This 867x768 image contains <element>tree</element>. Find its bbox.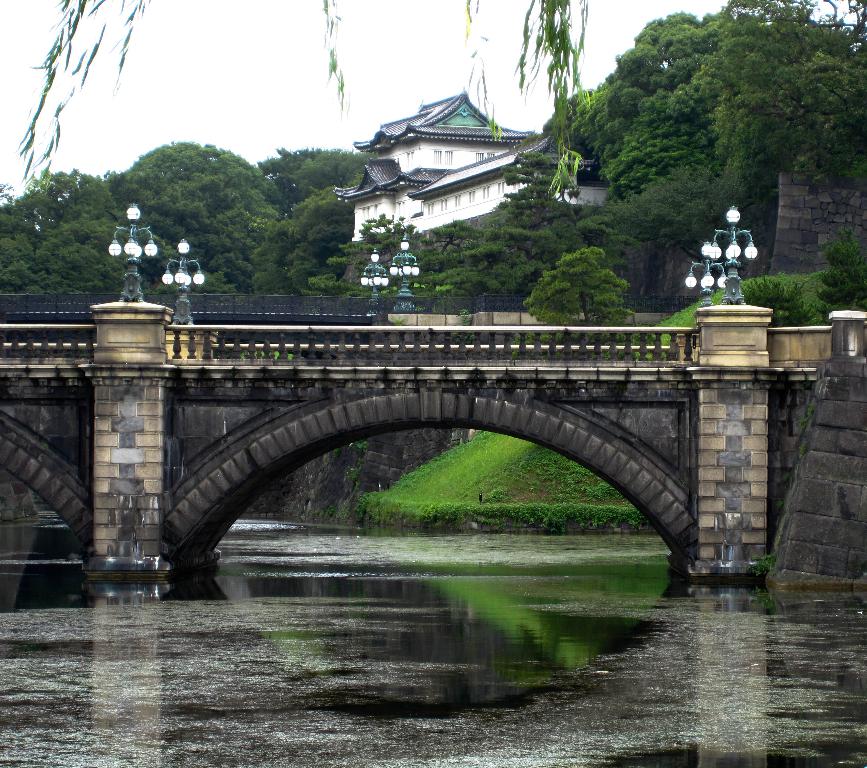
[x1=433, y1=282, x2=458, y2=326].
